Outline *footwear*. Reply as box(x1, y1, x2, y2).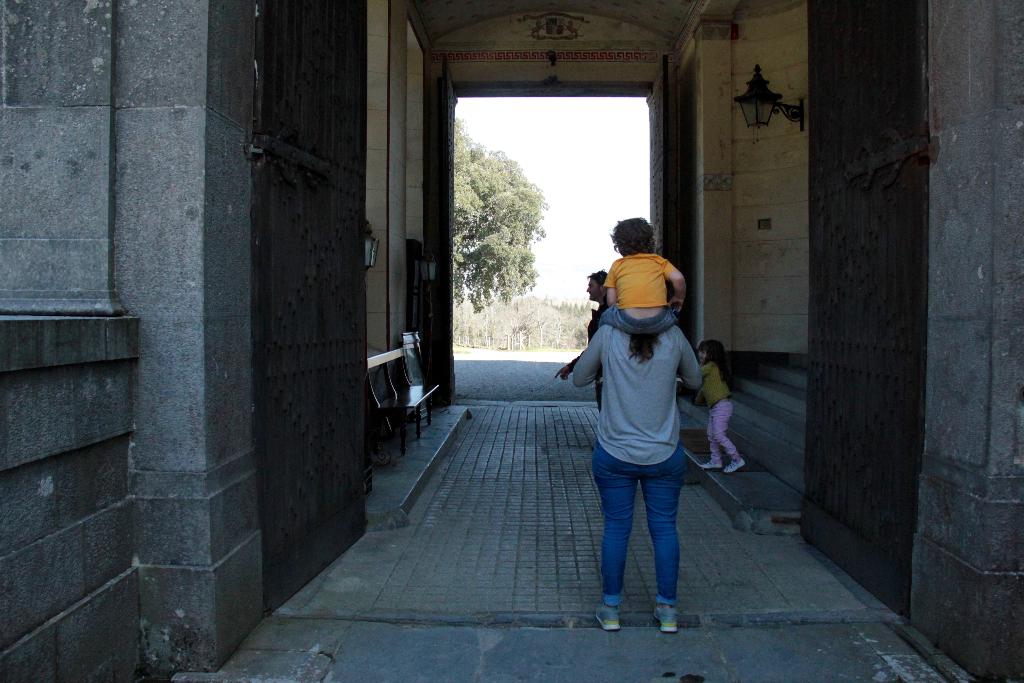
box(722, 457, 746, 470).
